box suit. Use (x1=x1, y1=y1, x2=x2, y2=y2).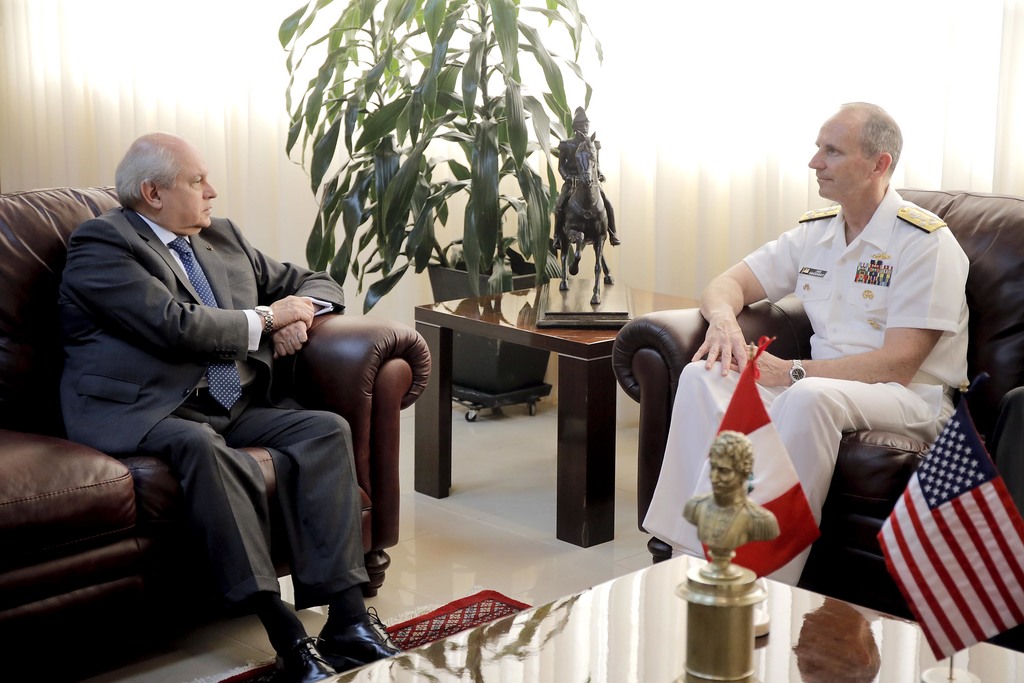
(x1=49, y1=141, x2=381, y2=670).
